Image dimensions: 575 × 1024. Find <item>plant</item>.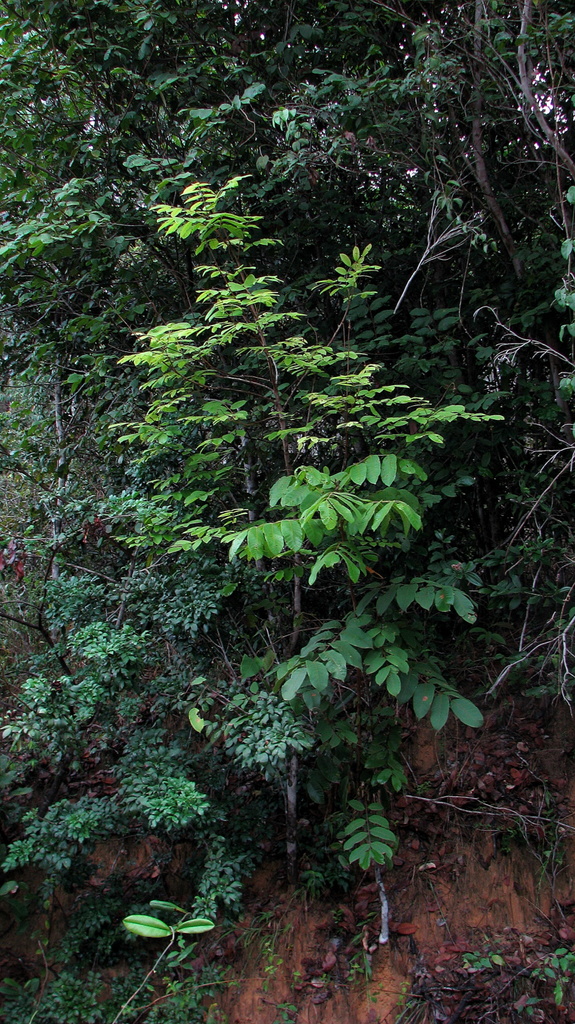
region(172, 781, 286, 942).
